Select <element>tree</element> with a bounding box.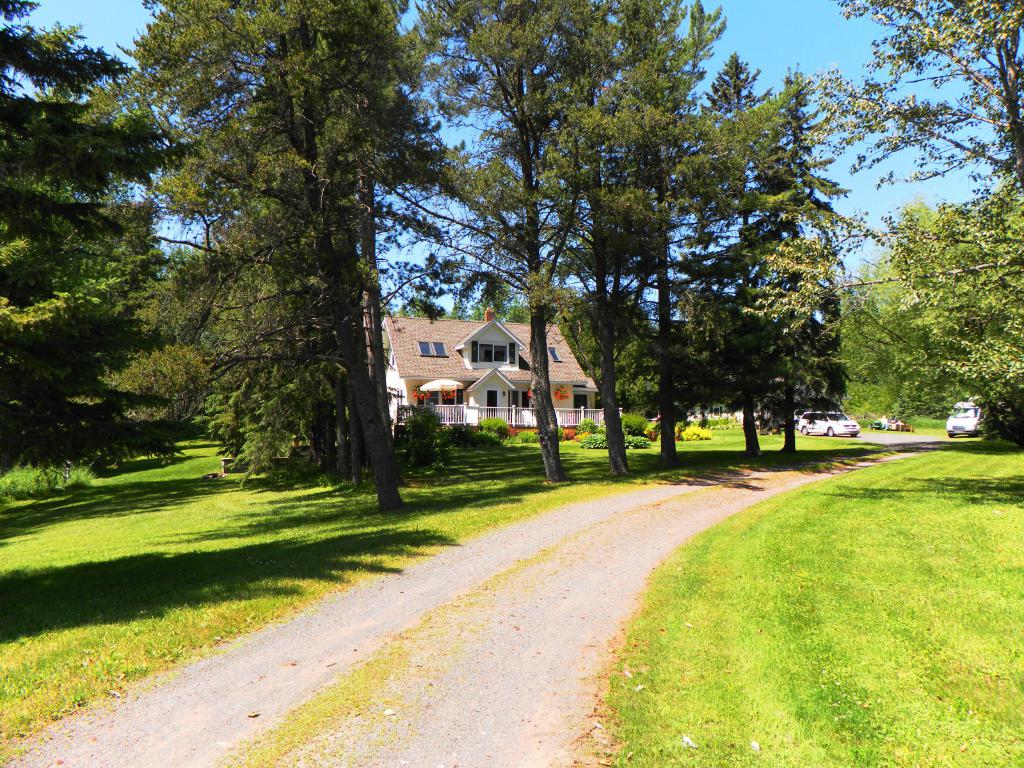
left=76, top=0, right=469, bottom=509.
